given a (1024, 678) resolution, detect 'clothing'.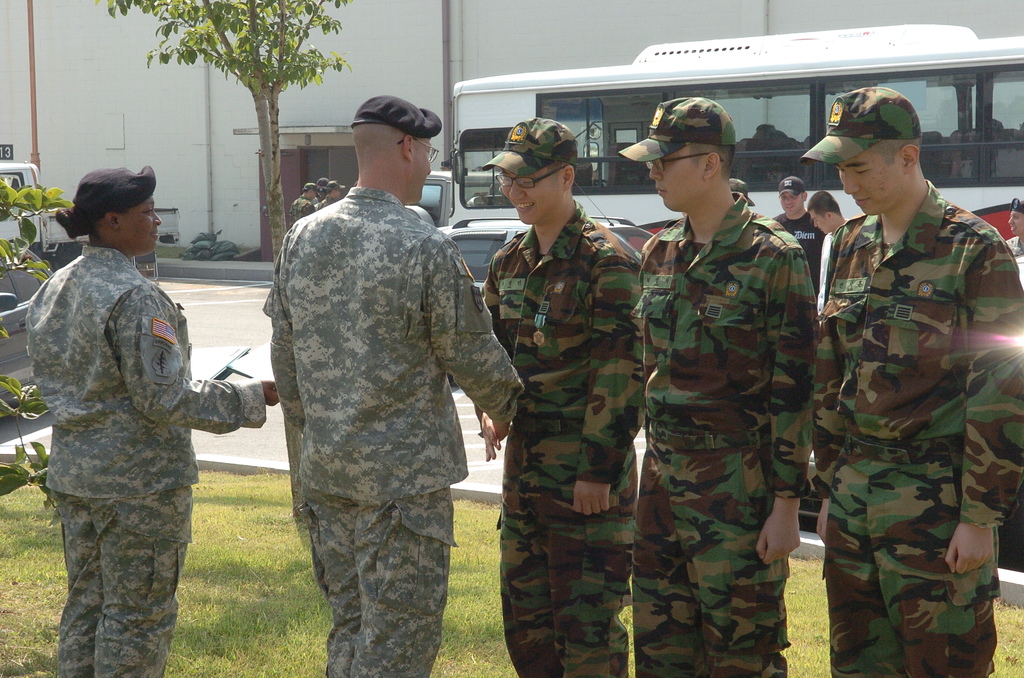
[left=289, top=197, right=315, bottom=228].
